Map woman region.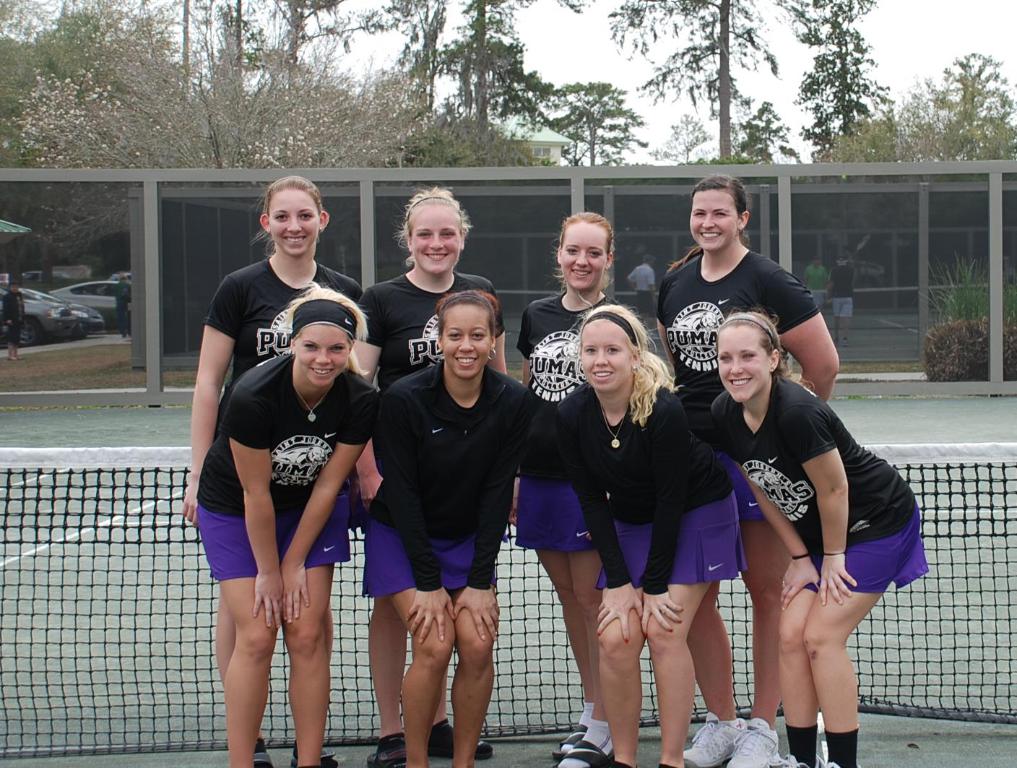
Mapped to box(655, 171, 844, 766).
